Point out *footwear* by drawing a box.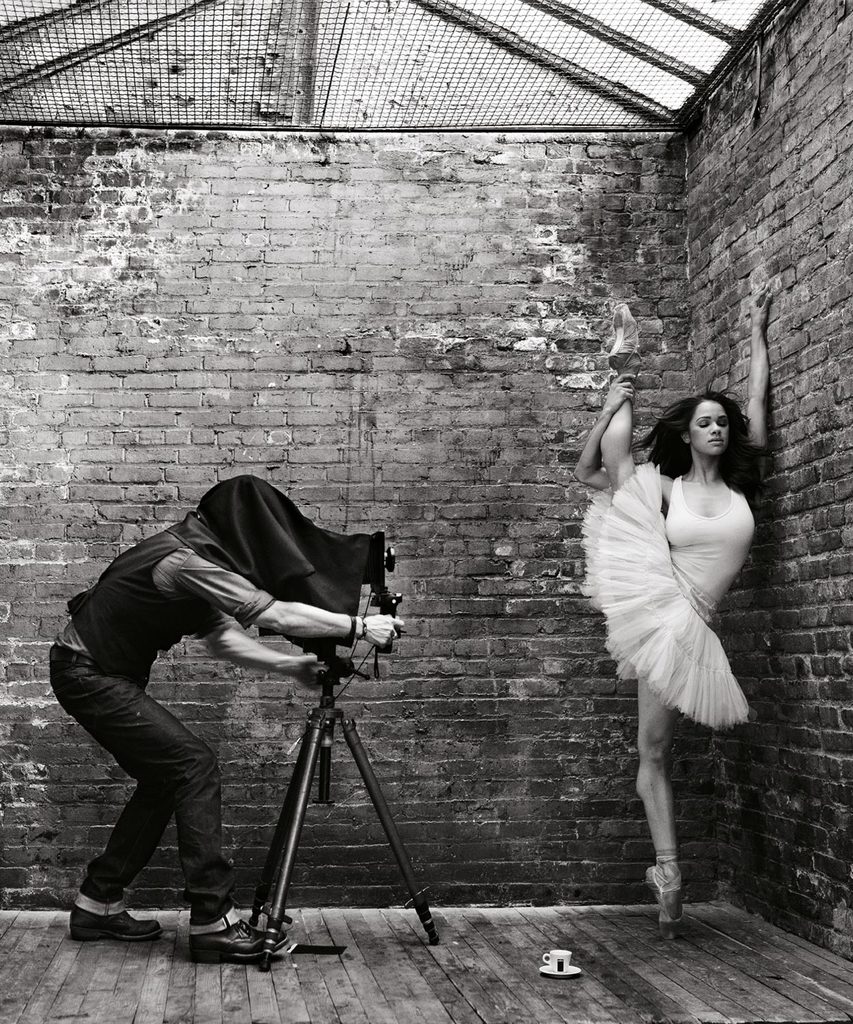
BBox(608, 300, 645, 379).
